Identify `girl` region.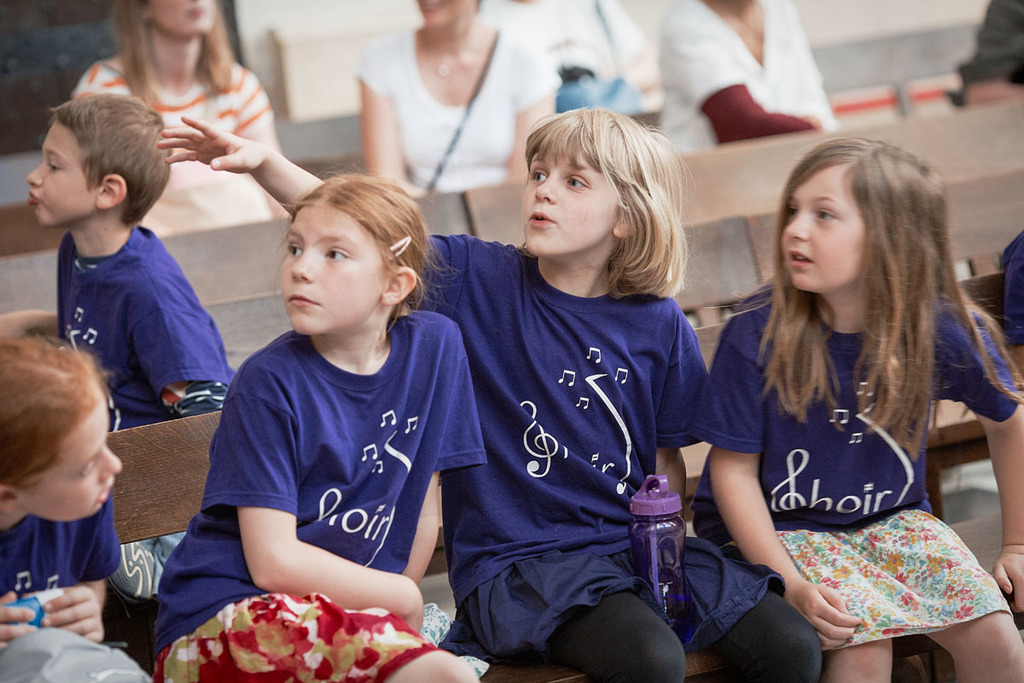
Region: 693,137,1023,682.
